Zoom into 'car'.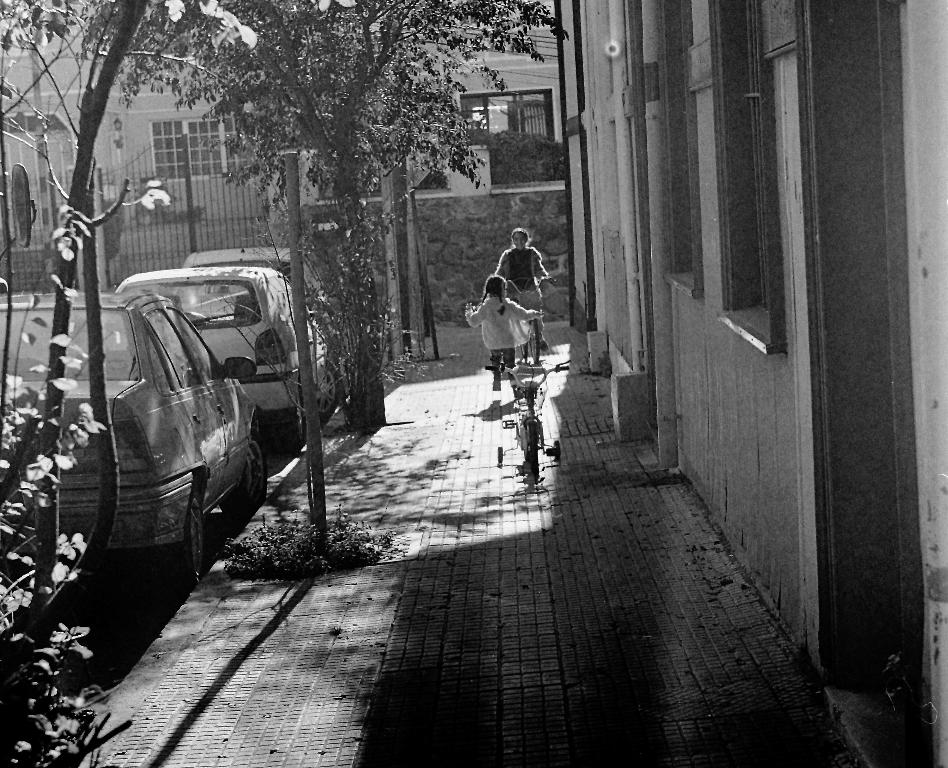
Zoom target: bbox=(181, 241, 338, 354).
